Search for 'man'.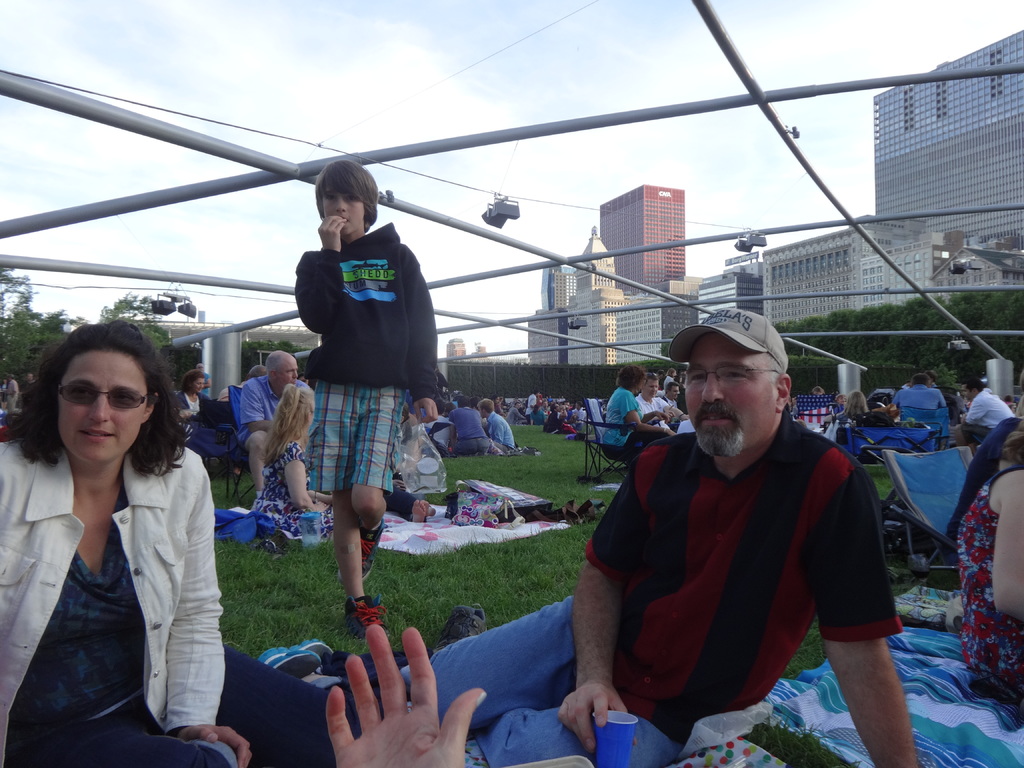
Found at (left=243, top=351, right=316, bottom=499).
